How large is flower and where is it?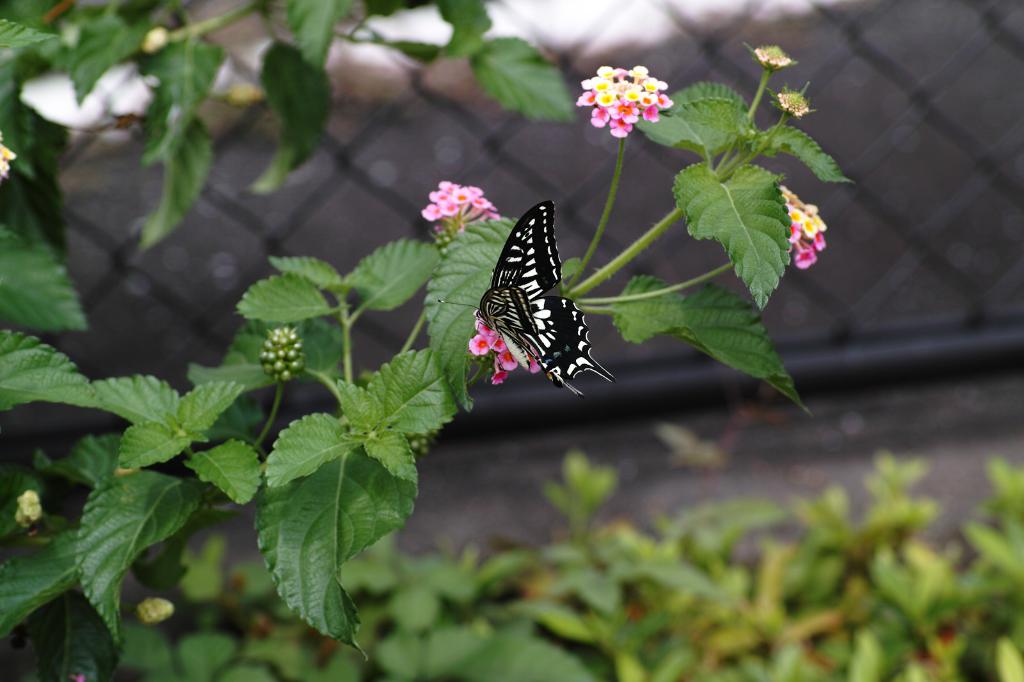
Bounding box: x1=467 y1=308 x2=543 y2=383.
